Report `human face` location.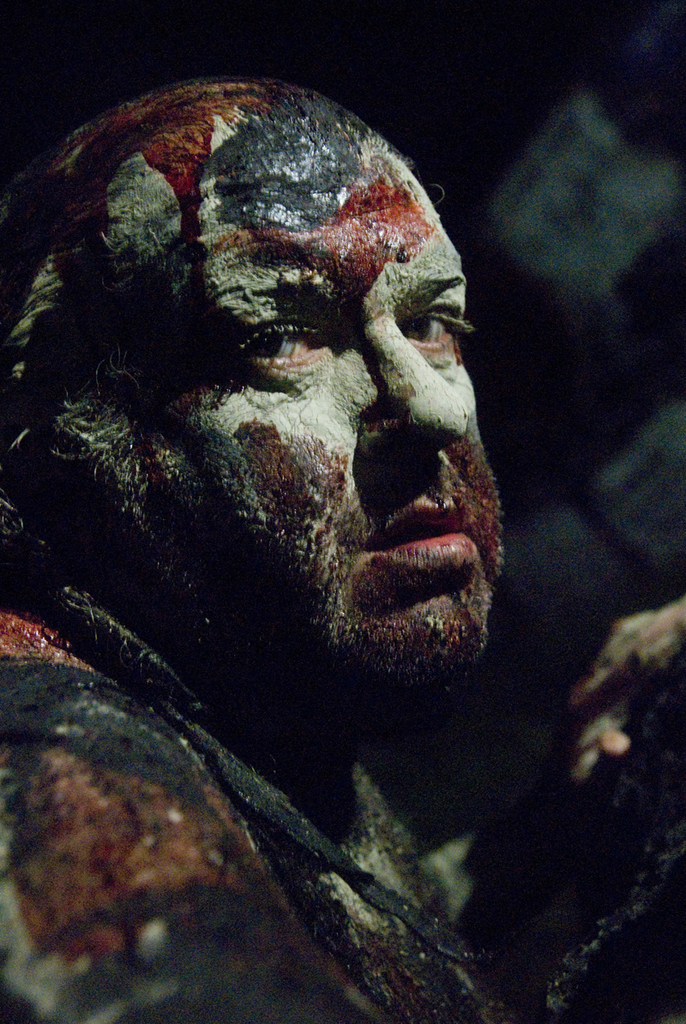
Report: 133,153,505,687.
